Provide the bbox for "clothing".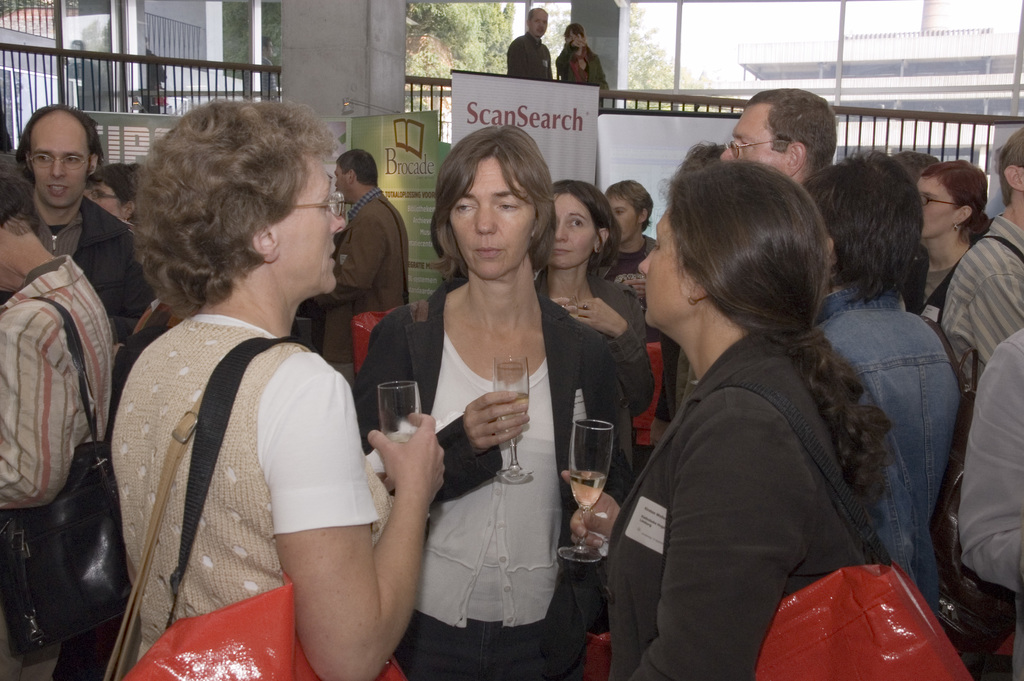
(21, 201, 161, 325).
